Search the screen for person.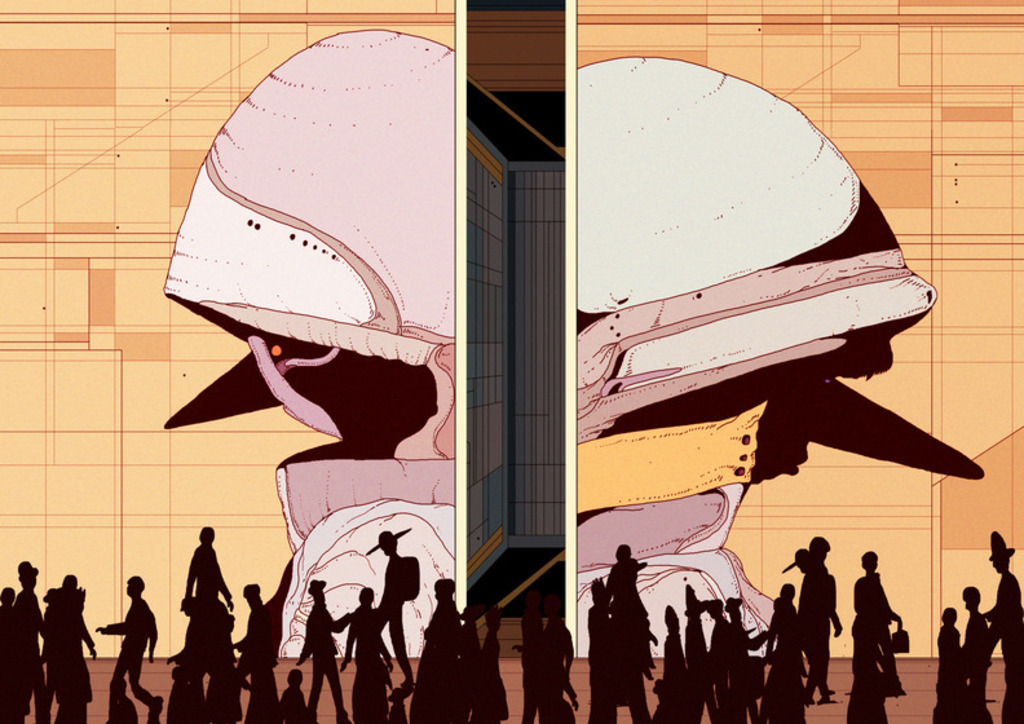
Found at (851,544,912,701).
